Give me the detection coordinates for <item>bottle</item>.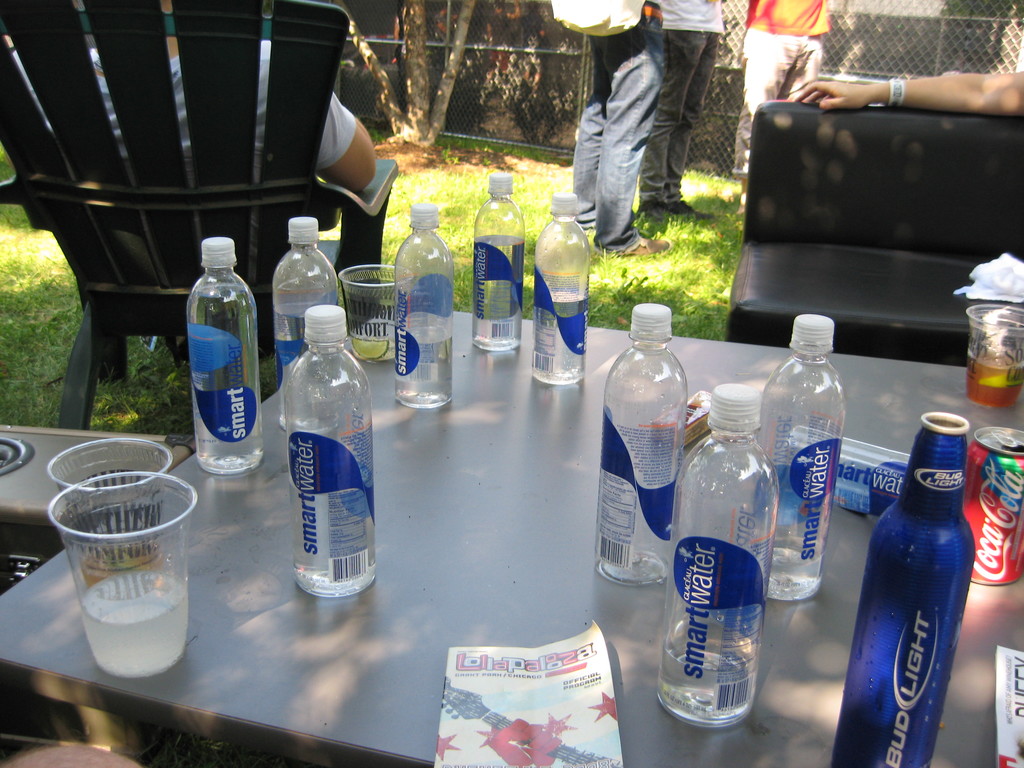
box=[824, 400, 993, 764].
